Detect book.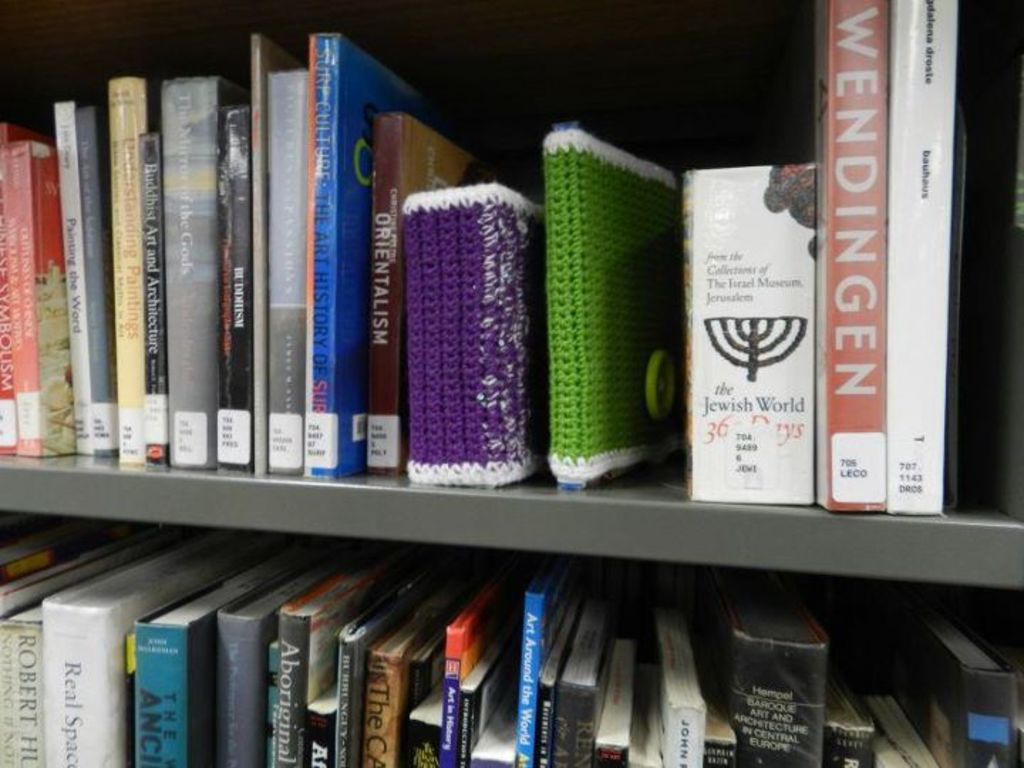
Detected at Rect(304, 36, 434, 476).
